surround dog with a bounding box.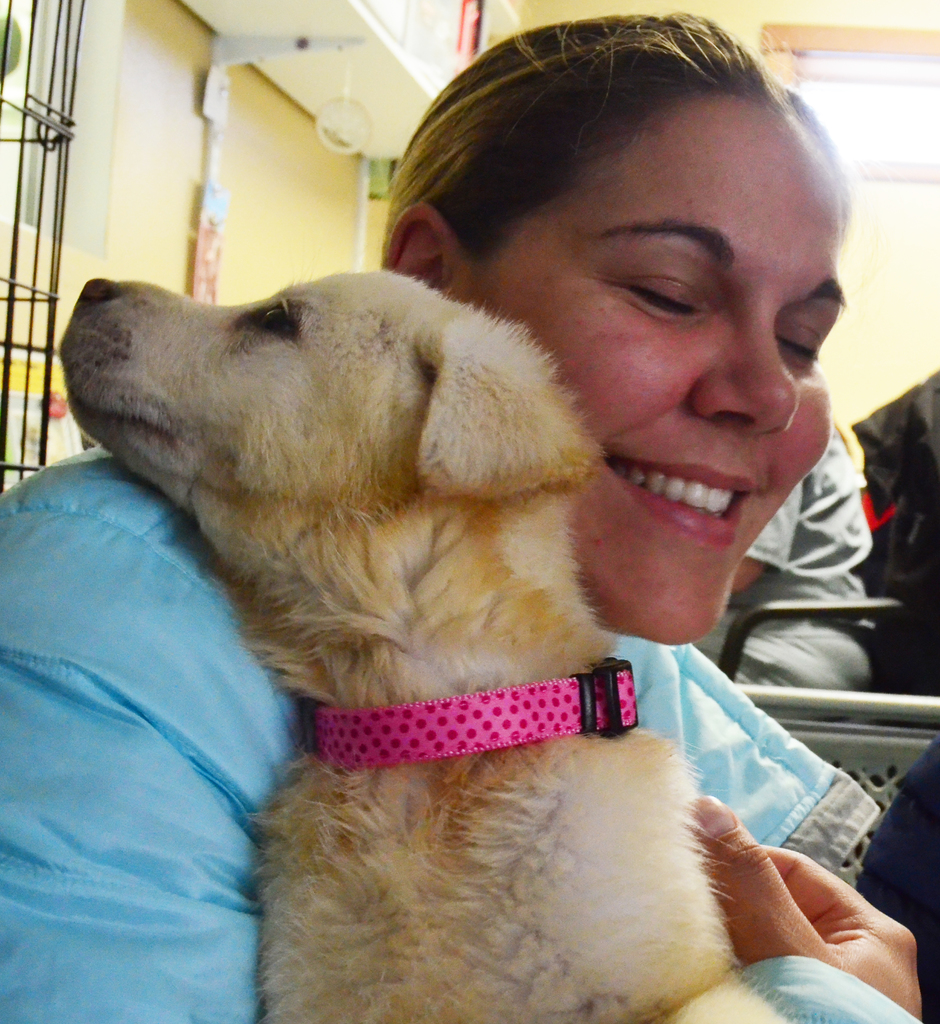
BBox(59, 271, 788, 1023).
